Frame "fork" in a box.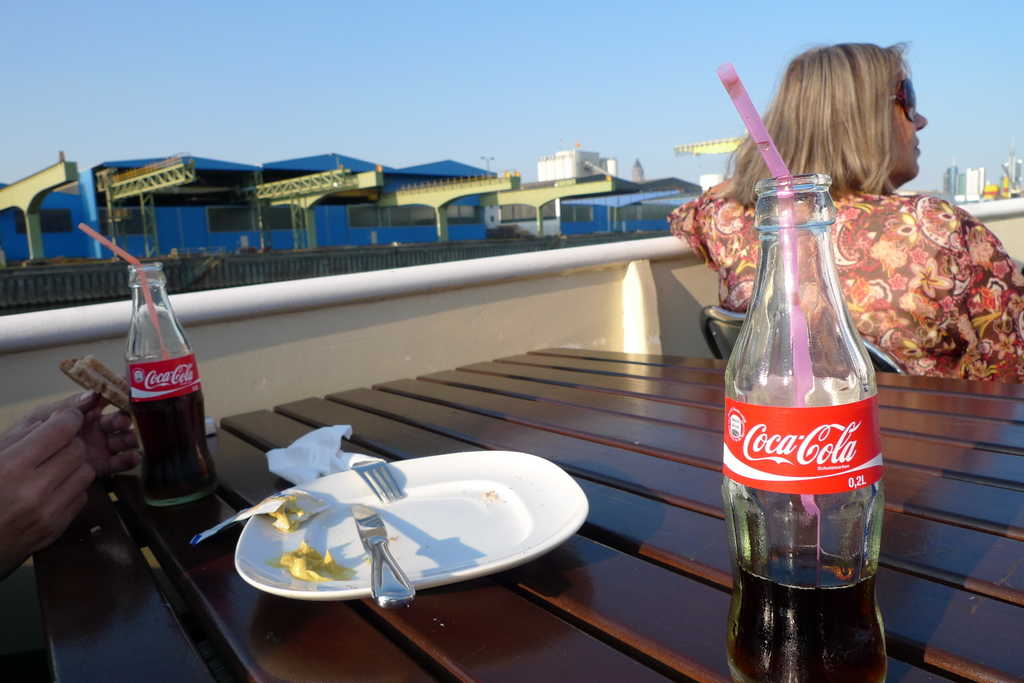
{"x1": 351, "y1": 460, "x2": 404, "y2": 504}.
